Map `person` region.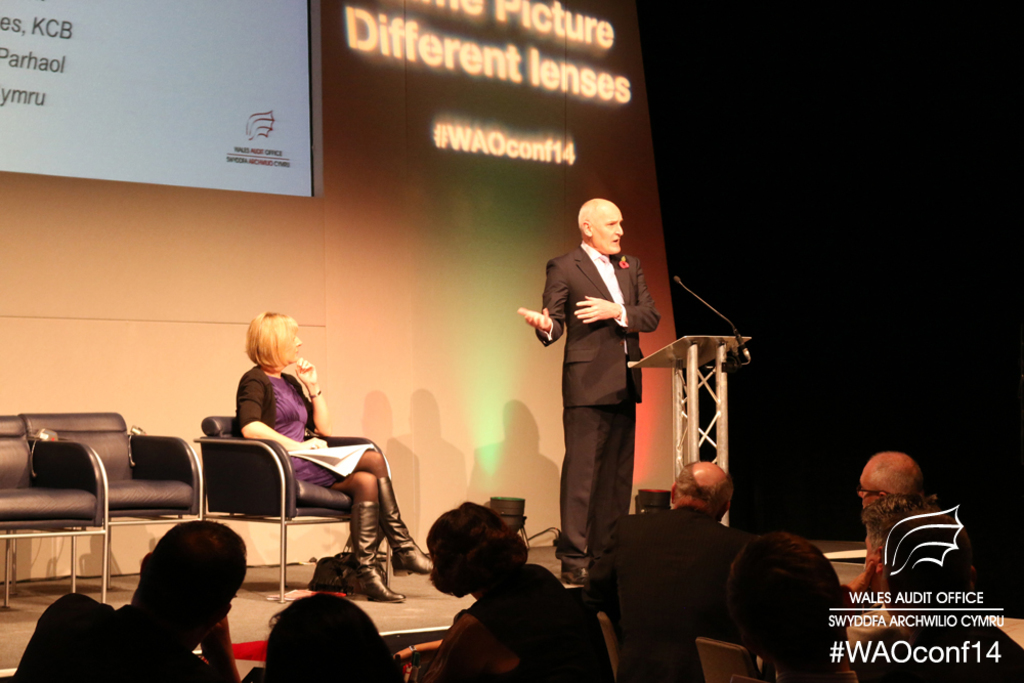
Mapped to [x1=528, y1=169, x2=662, y2=592].
